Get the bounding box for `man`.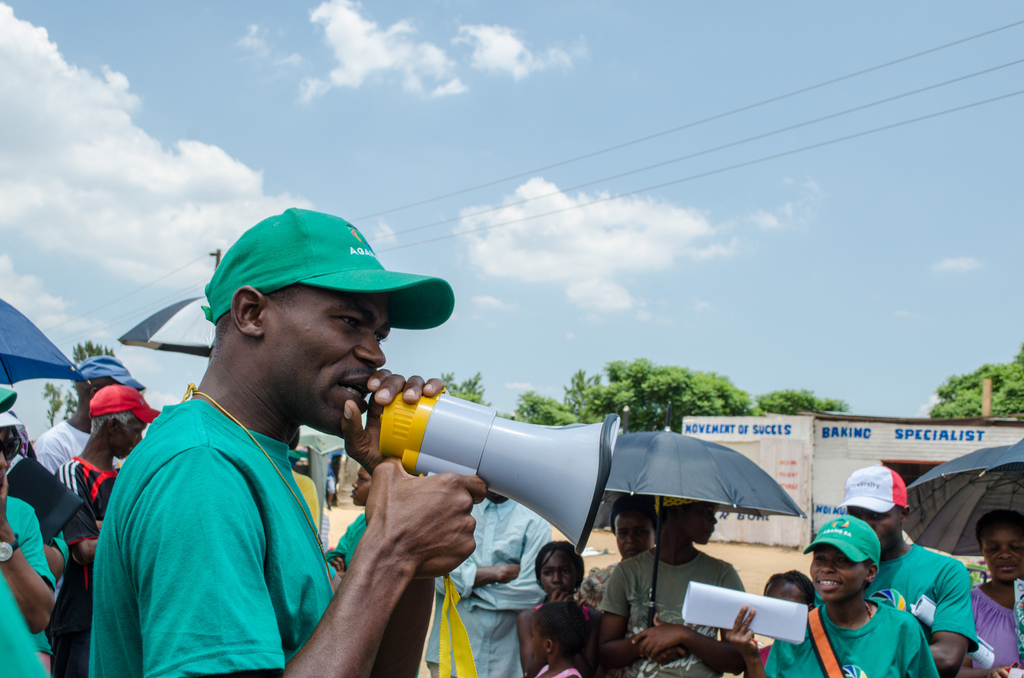
detection(564, 501, 697, 615).
